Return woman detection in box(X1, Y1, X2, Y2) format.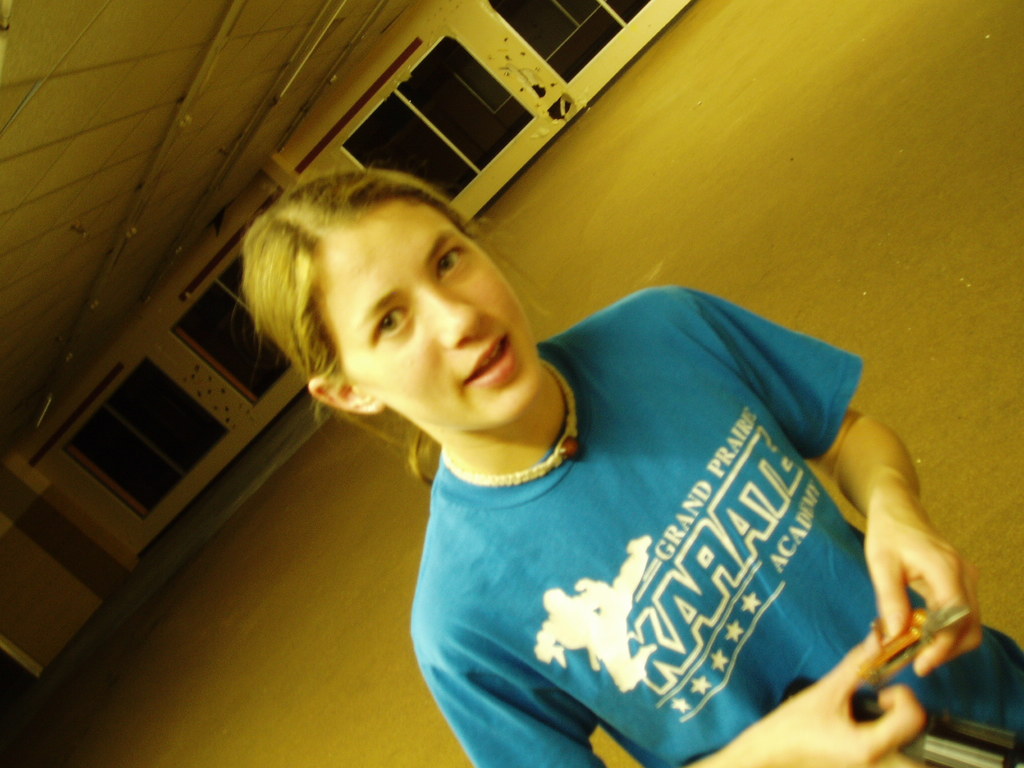
box(239, 177, 1023, 767).
